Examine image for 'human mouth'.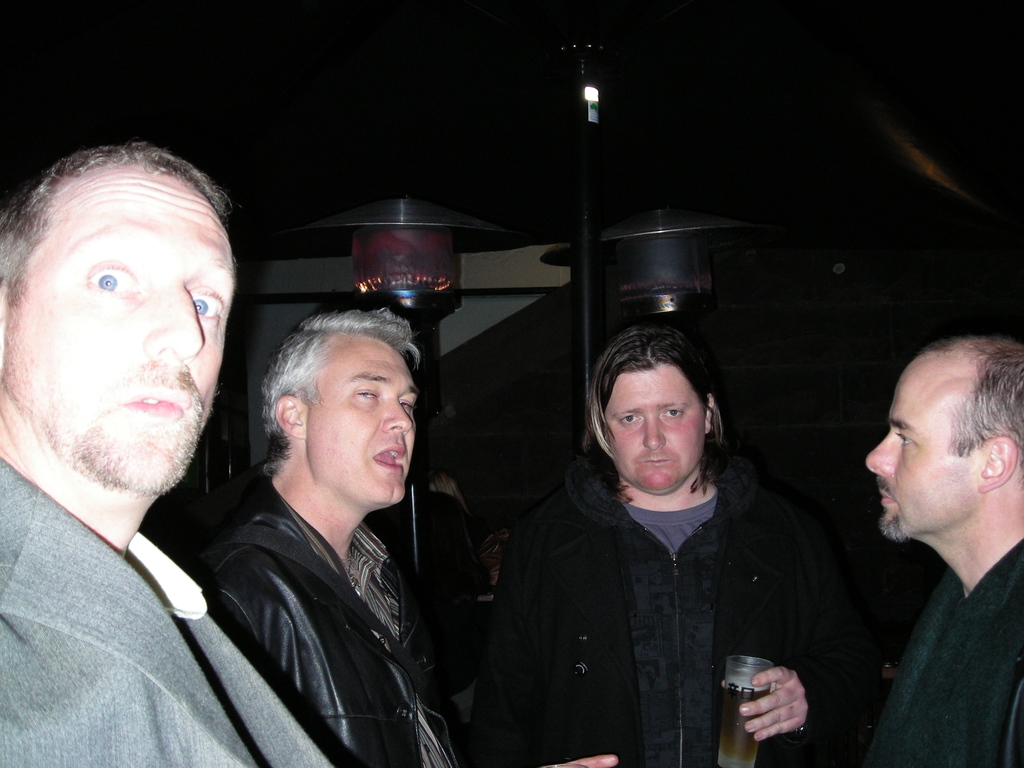
Examination result: <bbox>641, 455, 673, 465</bbox>.
